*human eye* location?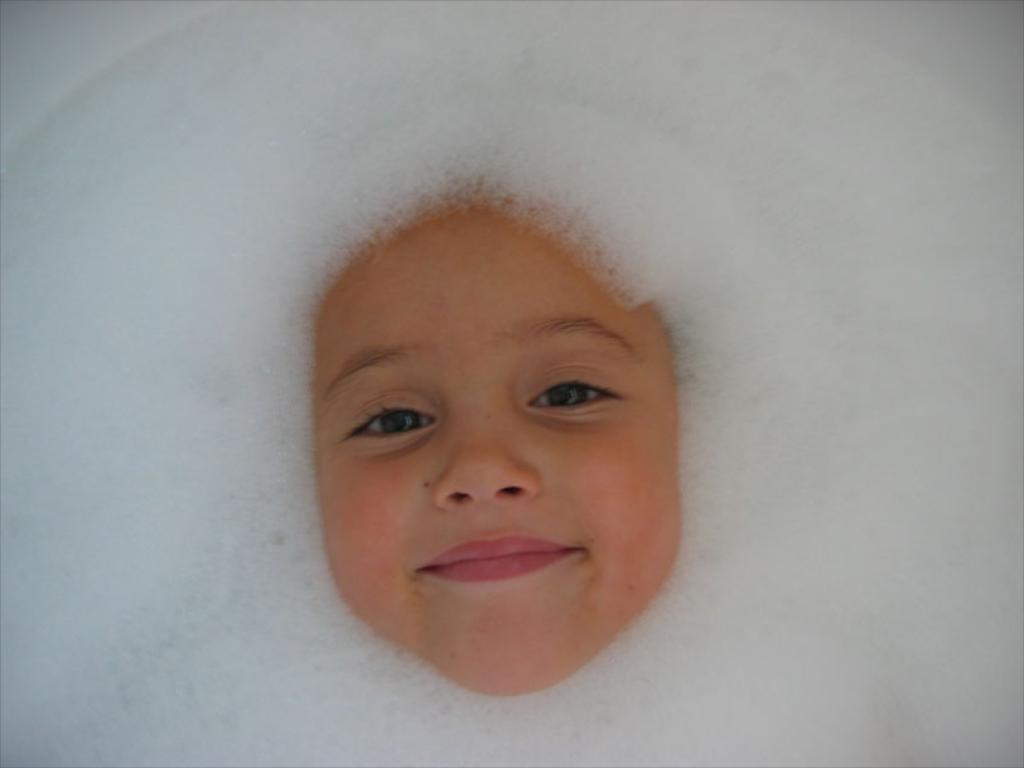
524,365,623,417
